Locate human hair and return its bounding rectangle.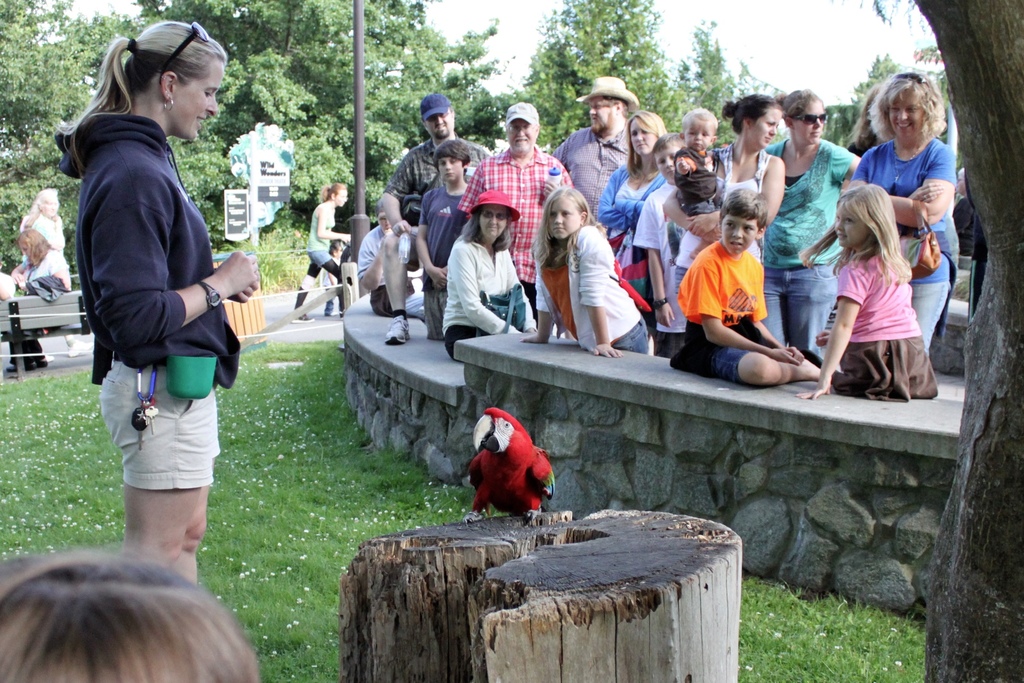
pyautogui.locateOnScreen(650, 129, 684, 161).
